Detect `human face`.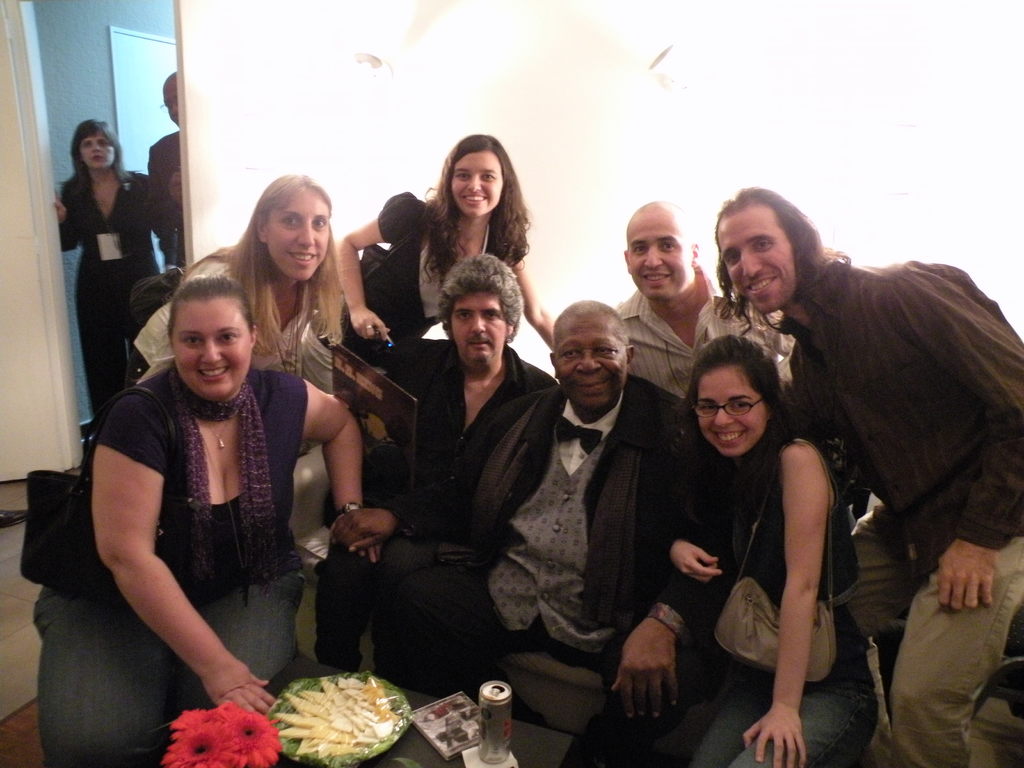
Detected at locate(267, 191, 329, 278).
